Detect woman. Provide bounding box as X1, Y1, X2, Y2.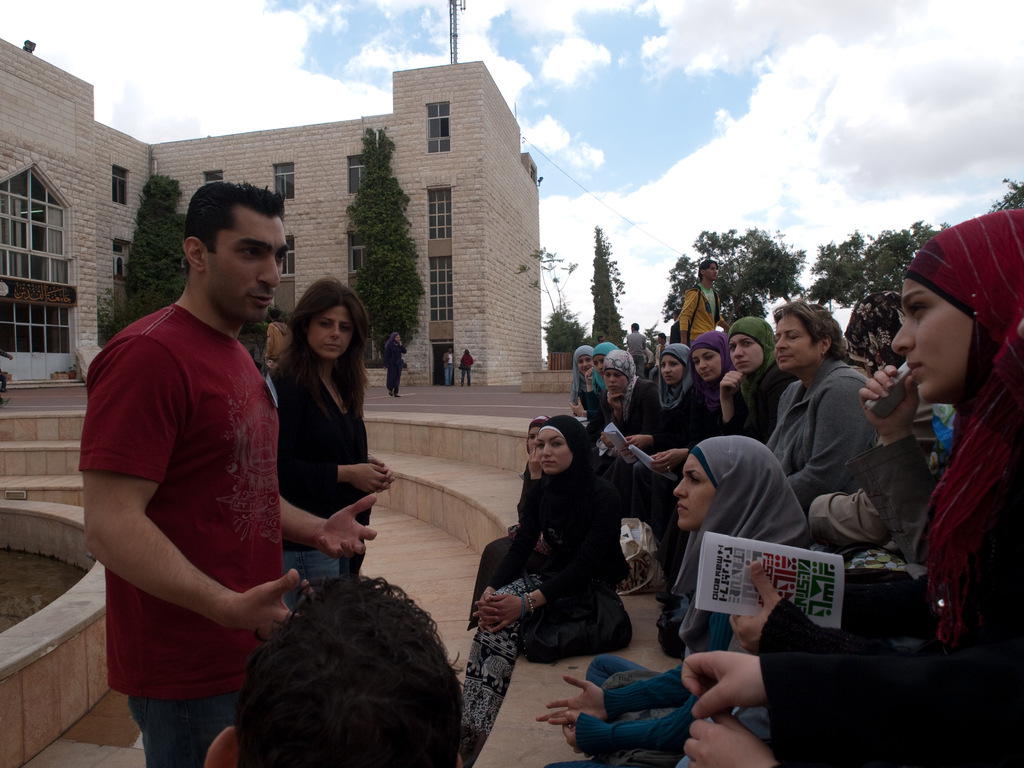
525, 436, 828, 767.
